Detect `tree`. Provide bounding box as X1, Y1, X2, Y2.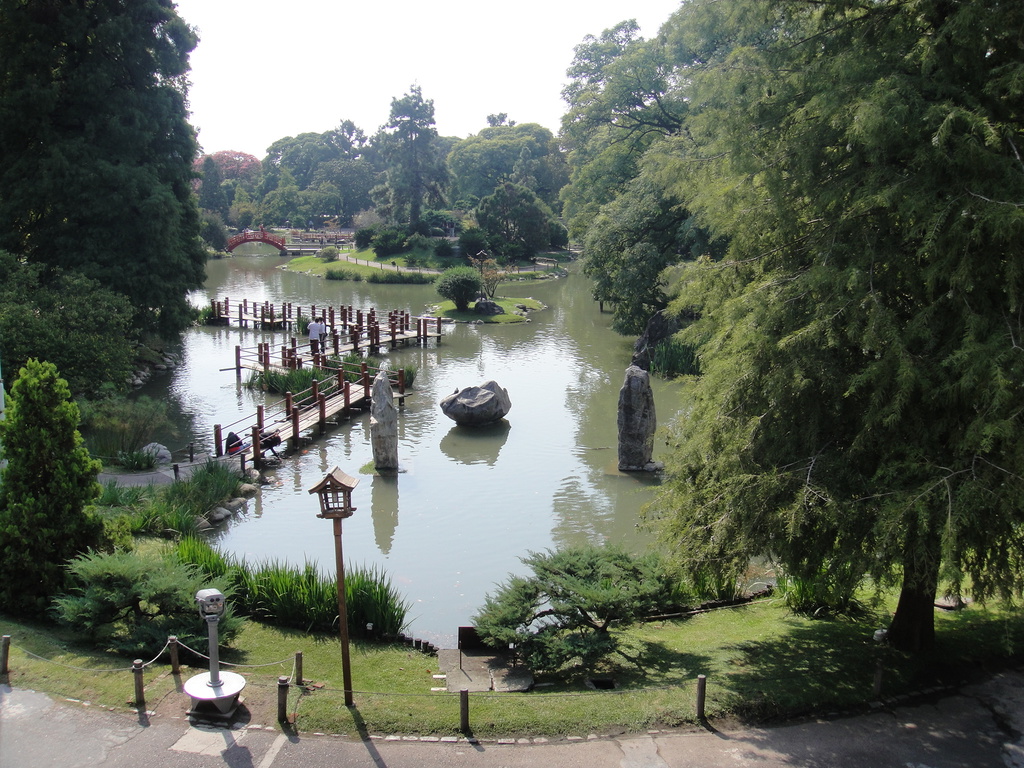
0, 331, 106, 604.
